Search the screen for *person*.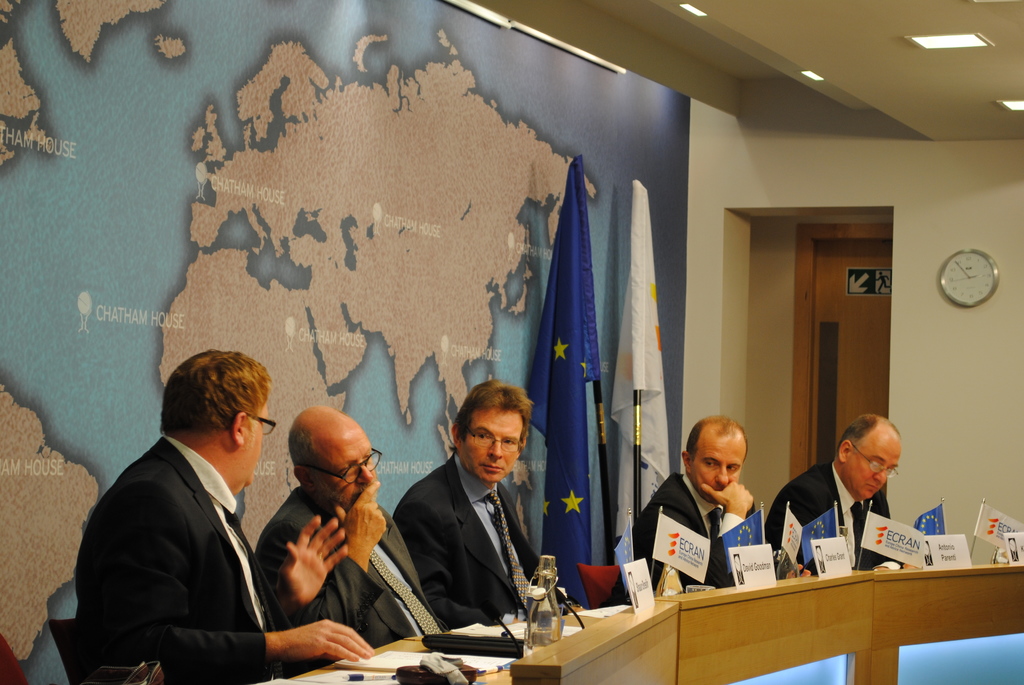
Found at crop(76, 354, 372, 684).
